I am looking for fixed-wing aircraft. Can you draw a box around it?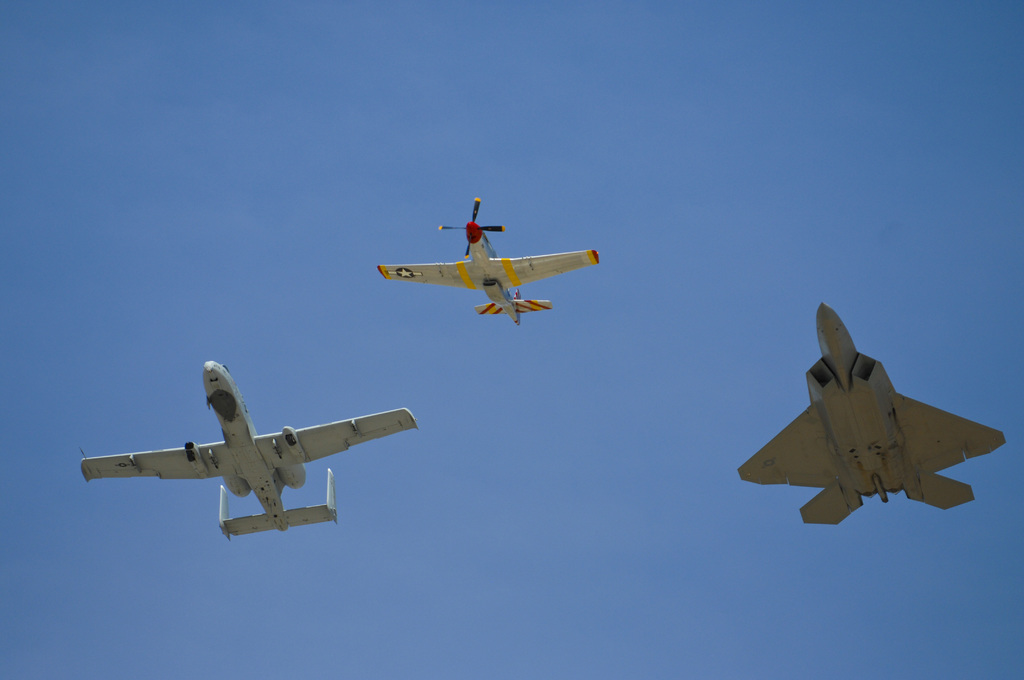
Sure, the bounding box is [80, 360, 419, 541].
